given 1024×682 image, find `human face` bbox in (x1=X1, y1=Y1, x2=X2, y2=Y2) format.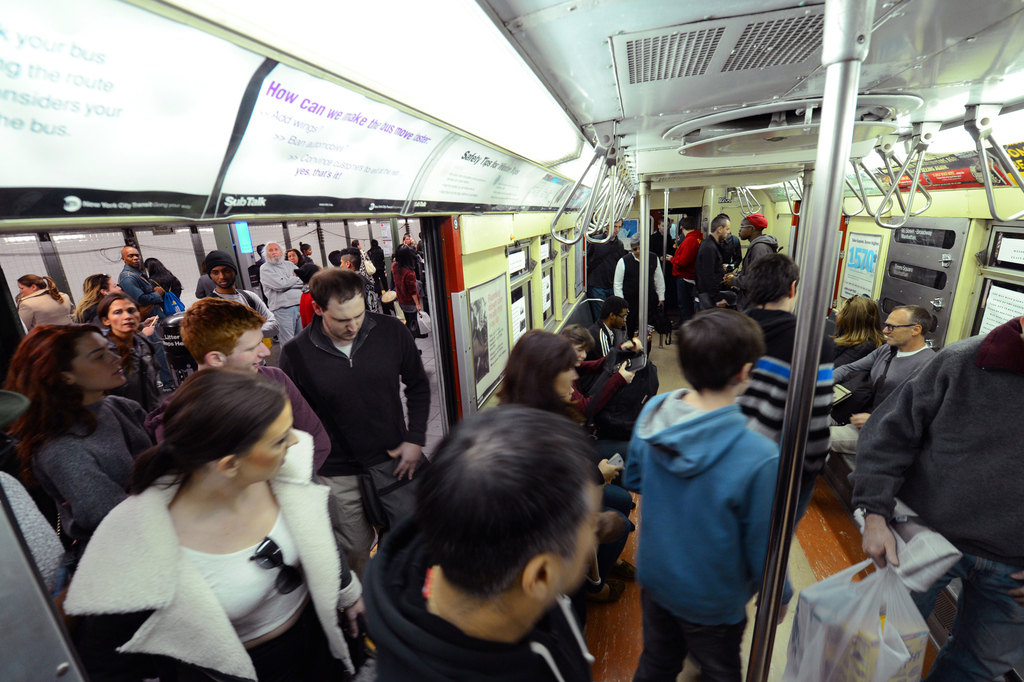
(x1=404, y1=235, x2=410, y2=246).
